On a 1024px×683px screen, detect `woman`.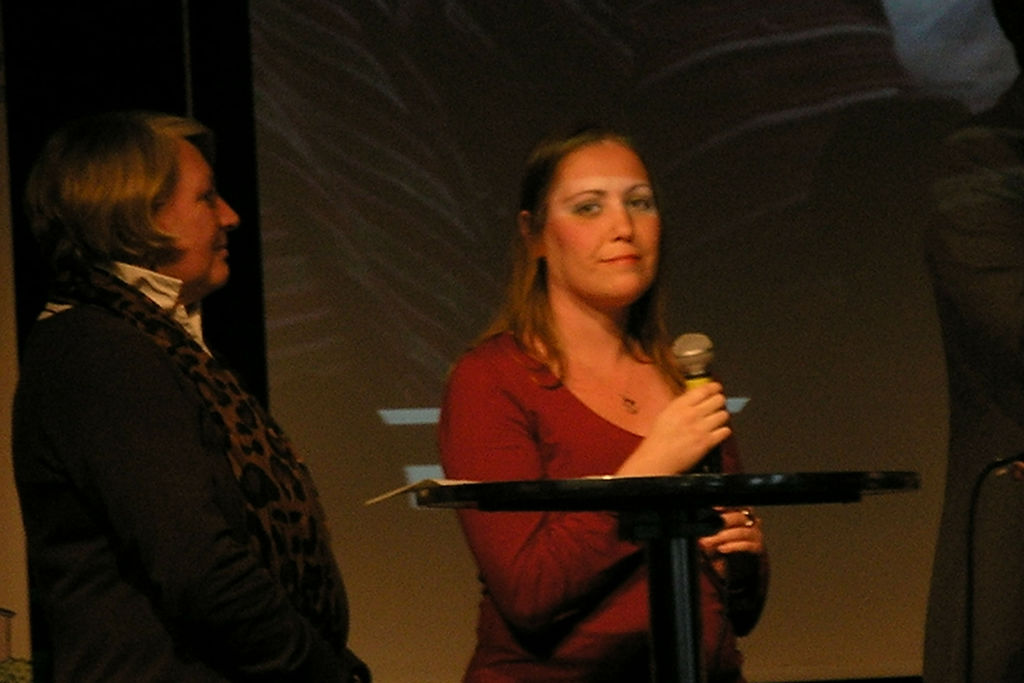
12 108 376 682.
